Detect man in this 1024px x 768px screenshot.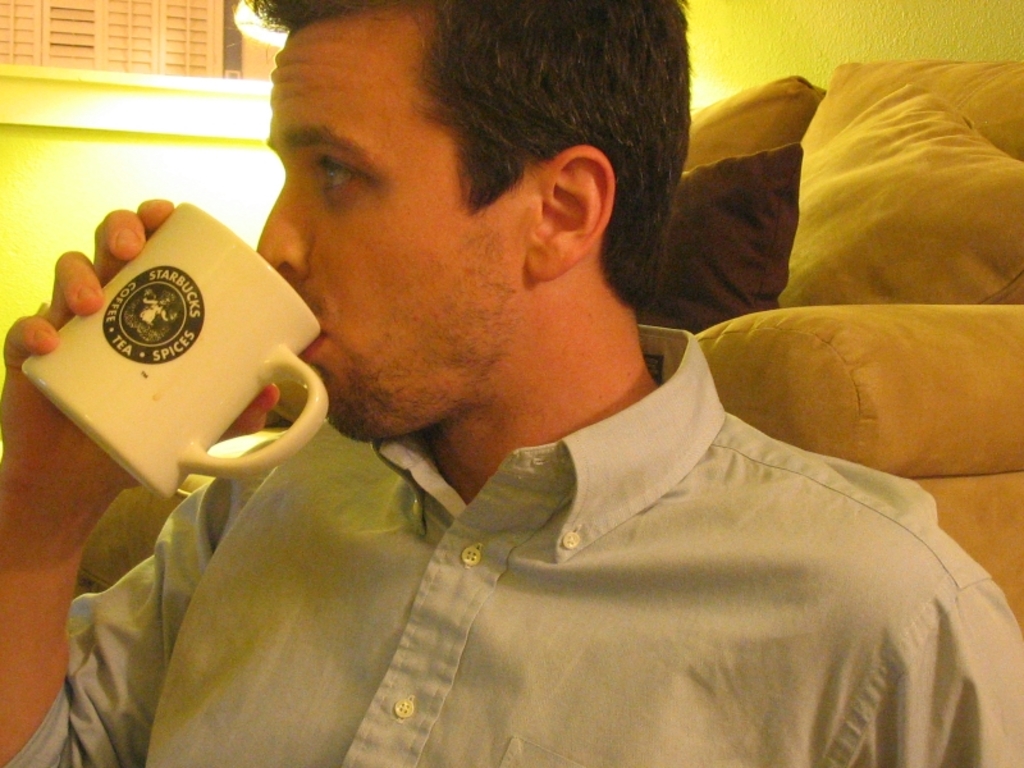
Detection: [0,0,1023,767].
